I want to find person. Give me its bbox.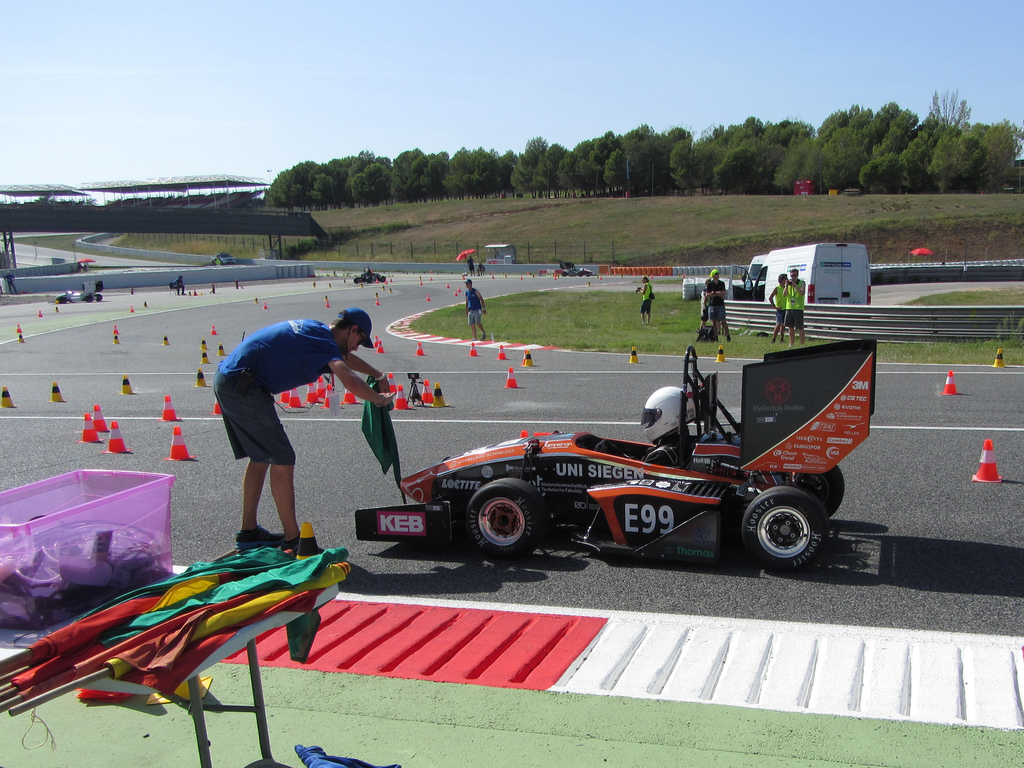
l=465, t=279, r=489, b=340.
